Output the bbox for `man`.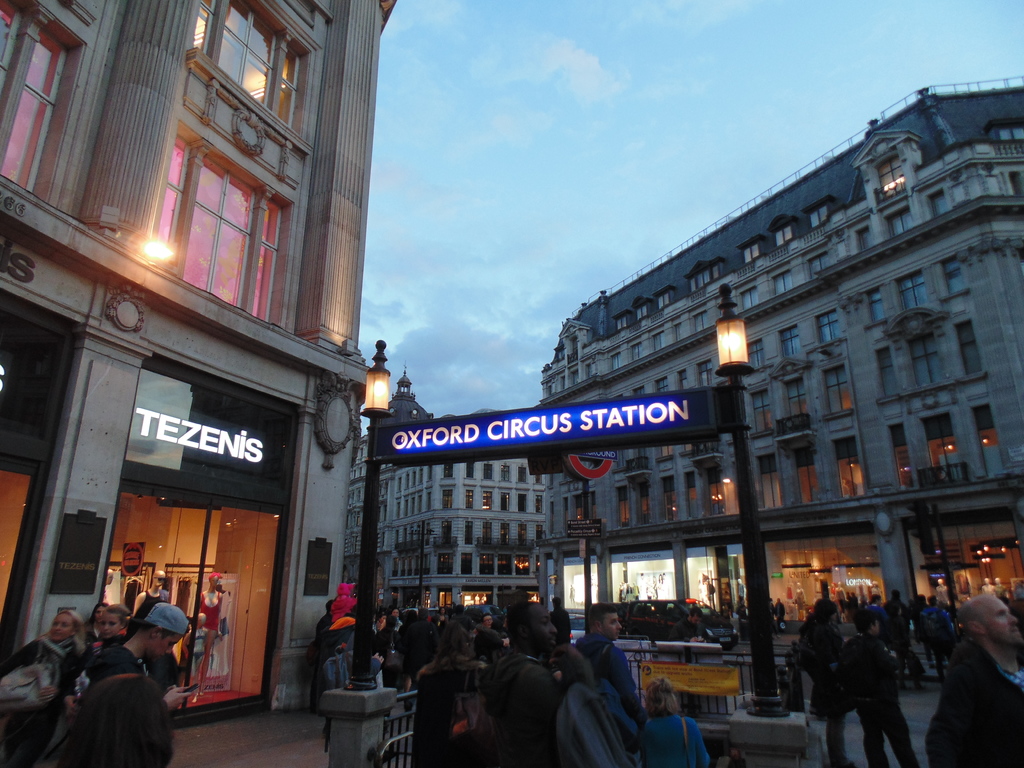
[left=867, top=593, right=892, bottom=653].
